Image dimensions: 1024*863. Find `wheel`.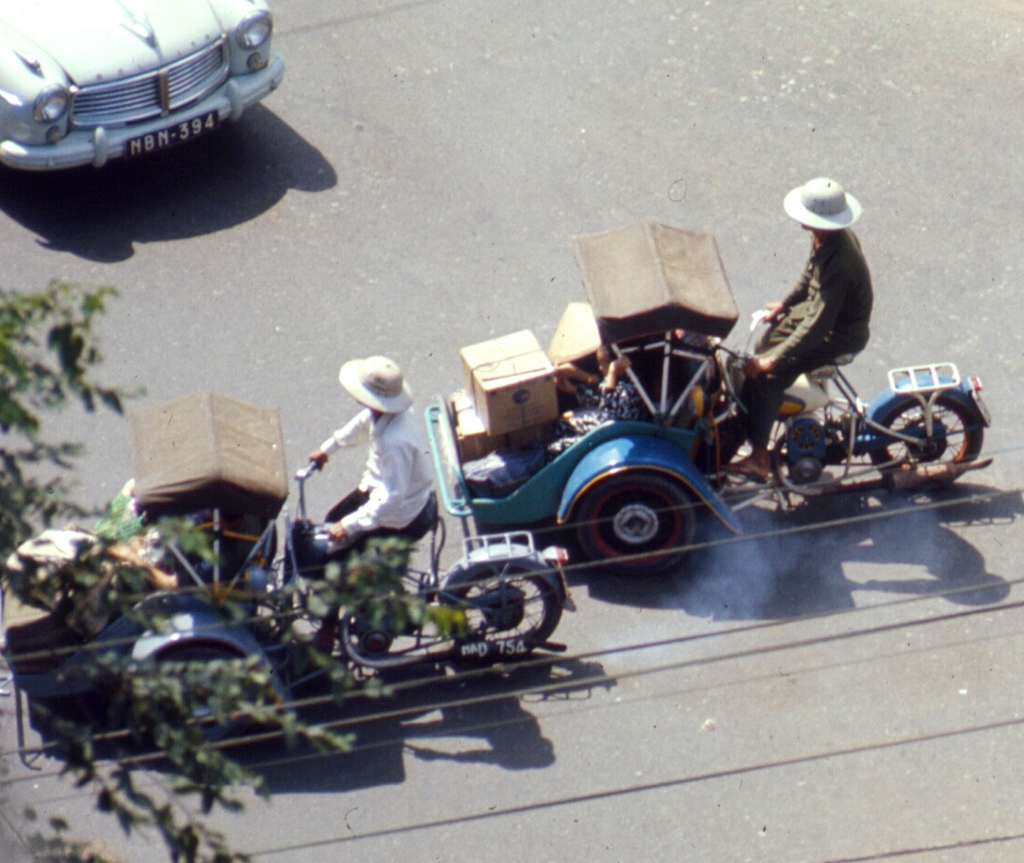
[x1=573, y1=467, x2=737, y2=587].
